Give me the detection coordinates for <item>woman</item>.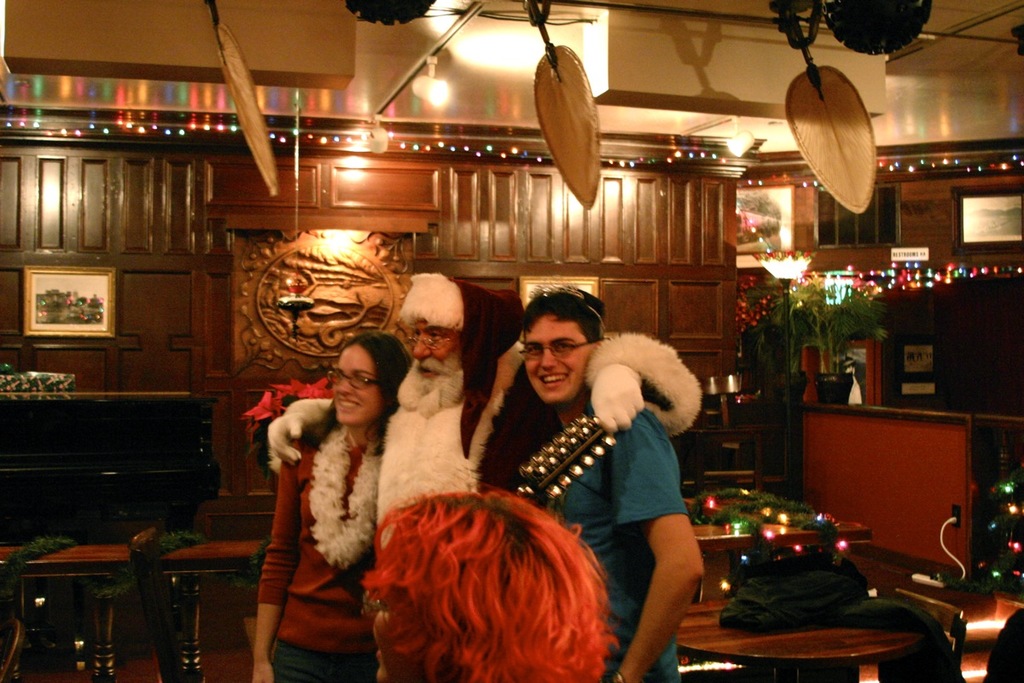
[360, 483, 616, 682].
